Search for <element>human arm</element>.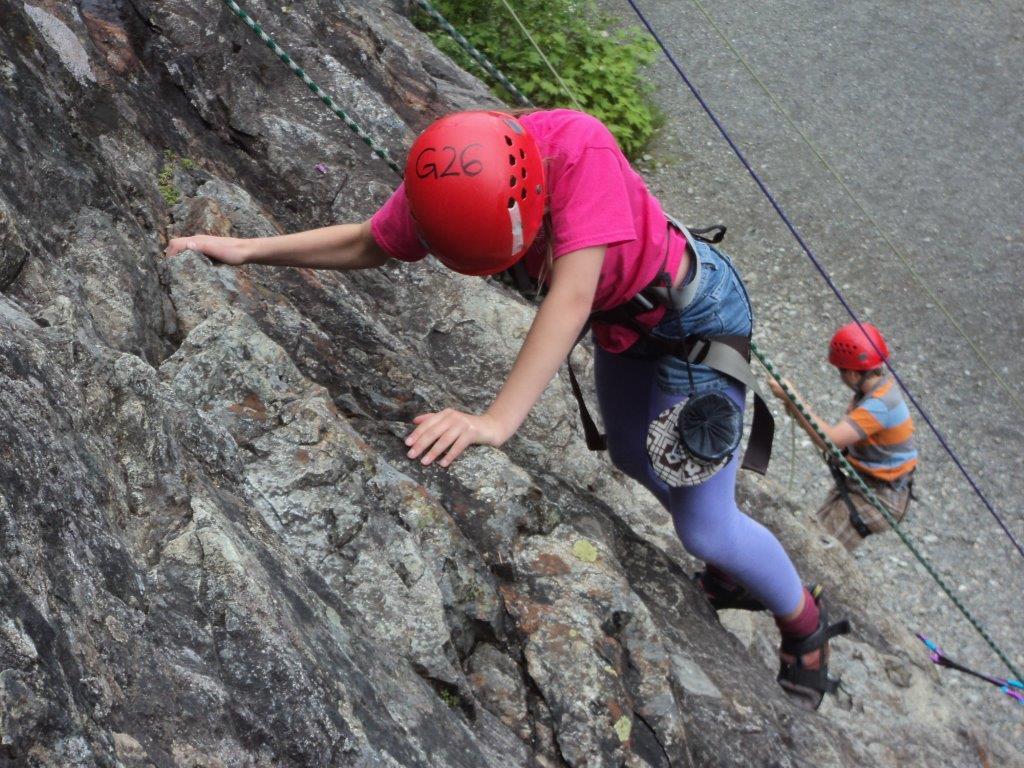
Found at left=762, top=381, right=898, bottom=452.
